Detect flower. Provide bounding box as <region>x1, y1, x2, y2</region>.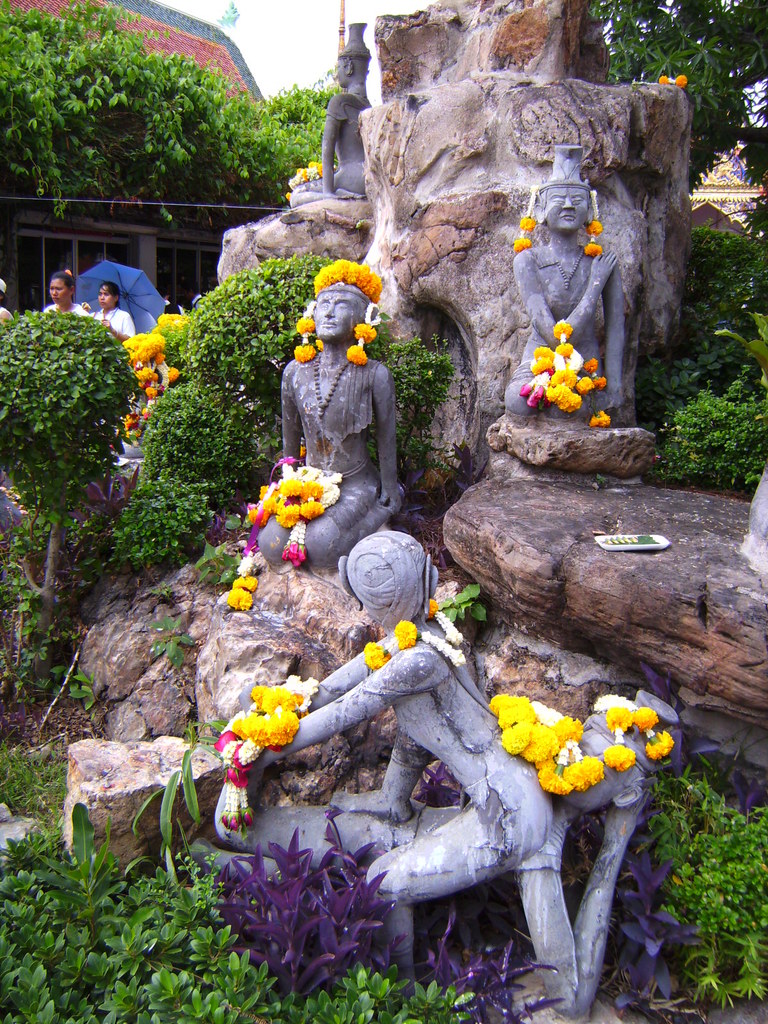
<region>436, 609, 466, 646</region>.
